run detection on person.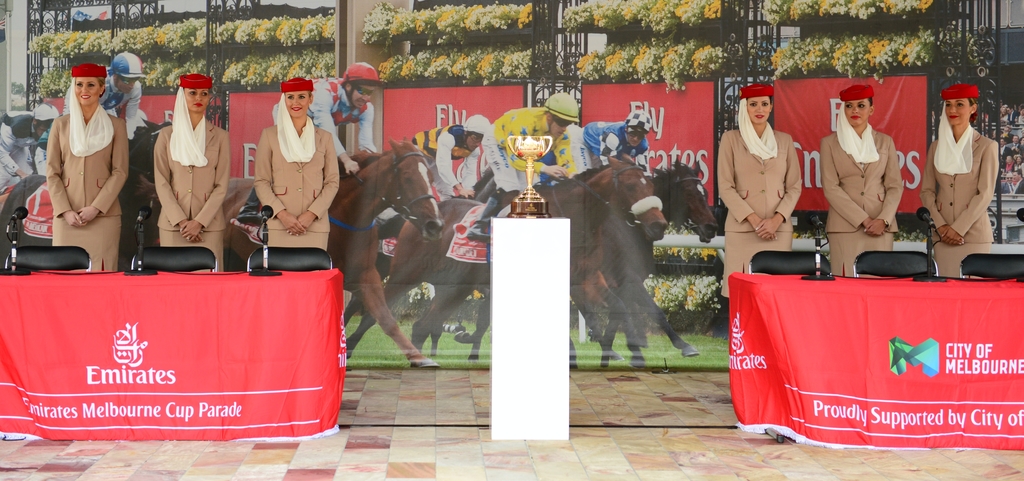
Result: <box>566,113,656,175</box>.
